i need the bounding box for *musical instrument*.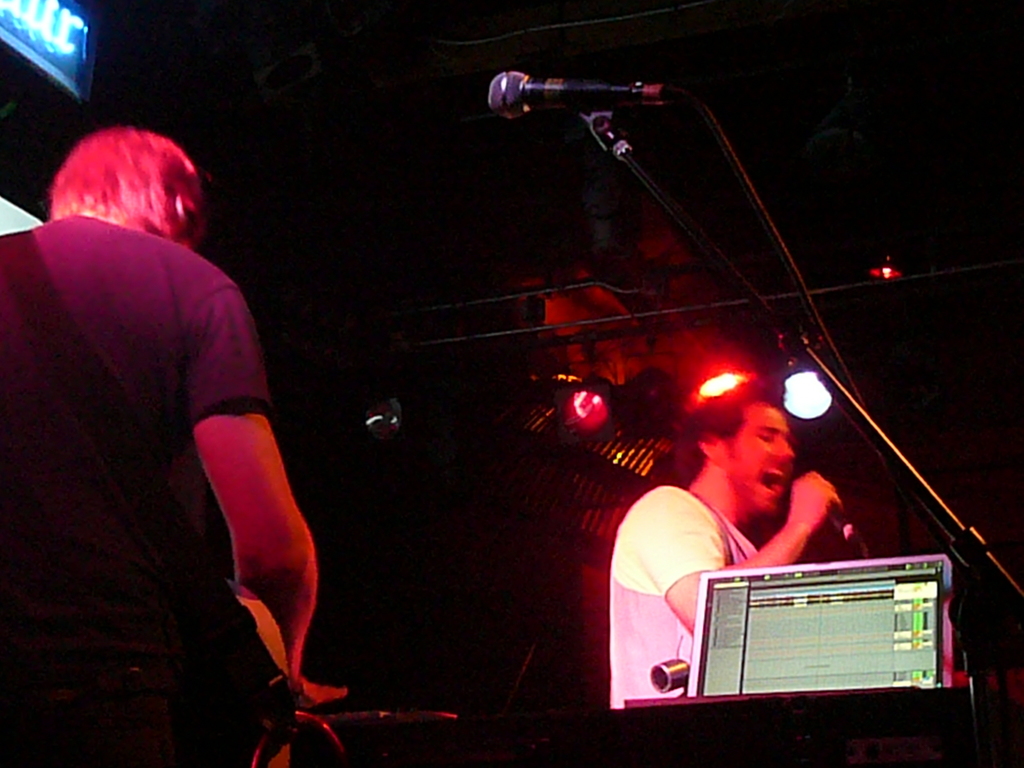
Here it is: box(222, 576, 305, 767).
